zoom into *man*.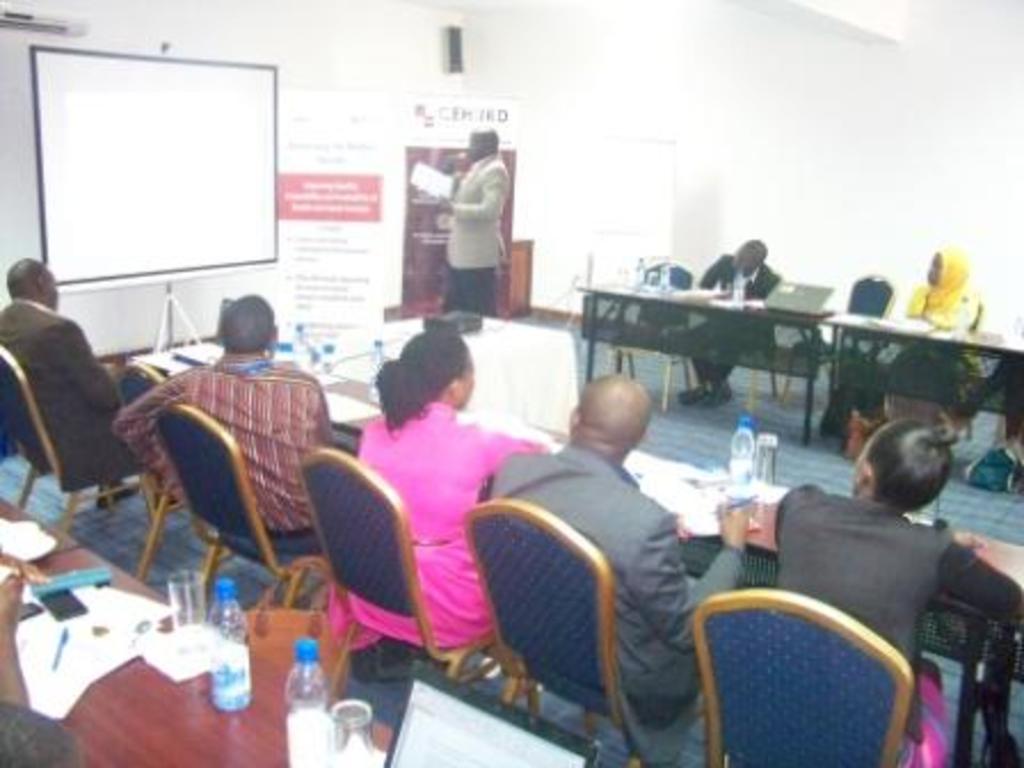
Zoom target: (107,297,336,567).
